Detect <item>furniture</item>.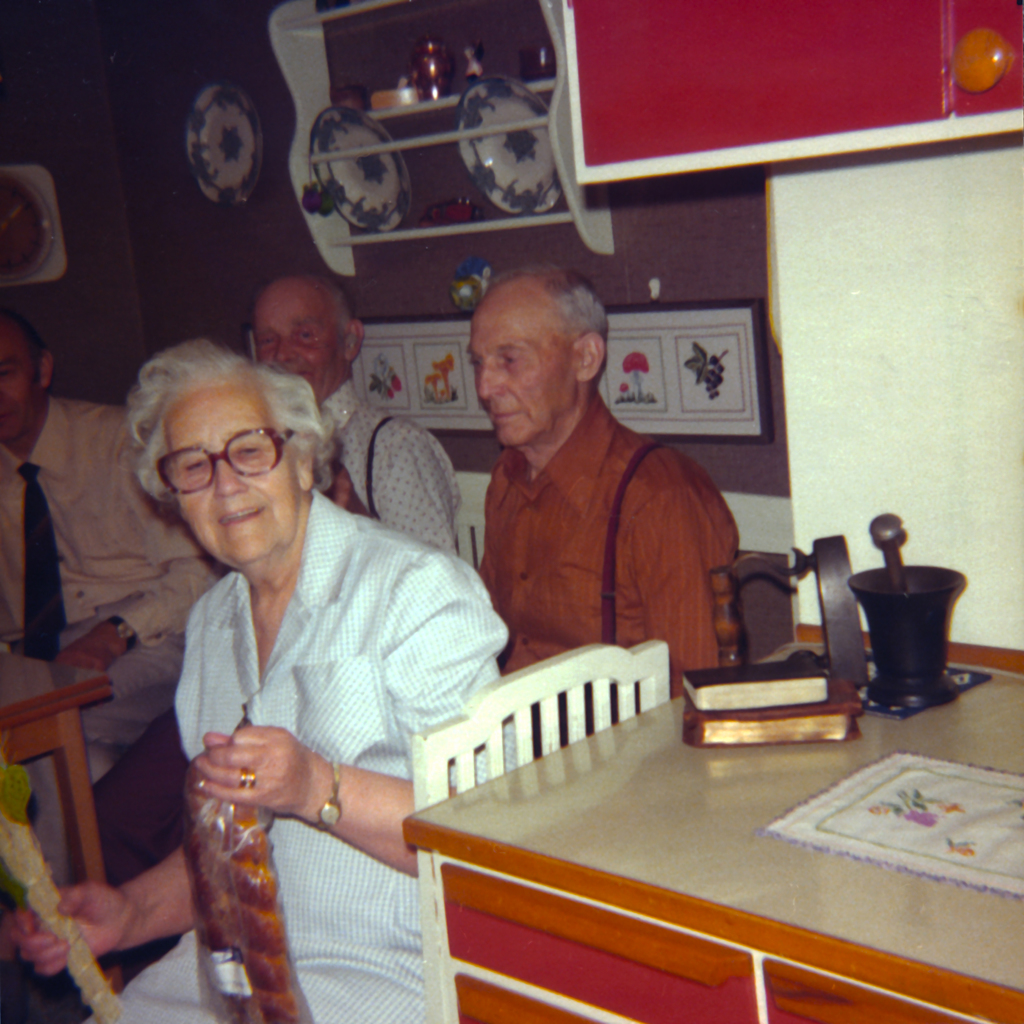
Detected at detection(410, 643, 667, 1023).
